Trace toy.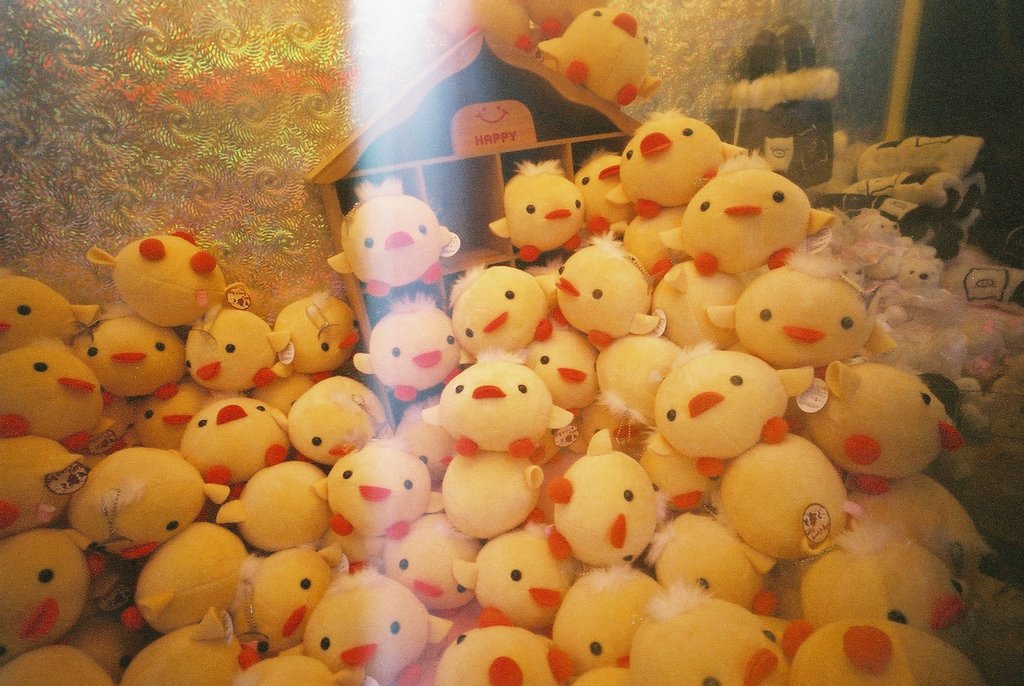
Traced to detection(136, 384, 225, 453).
